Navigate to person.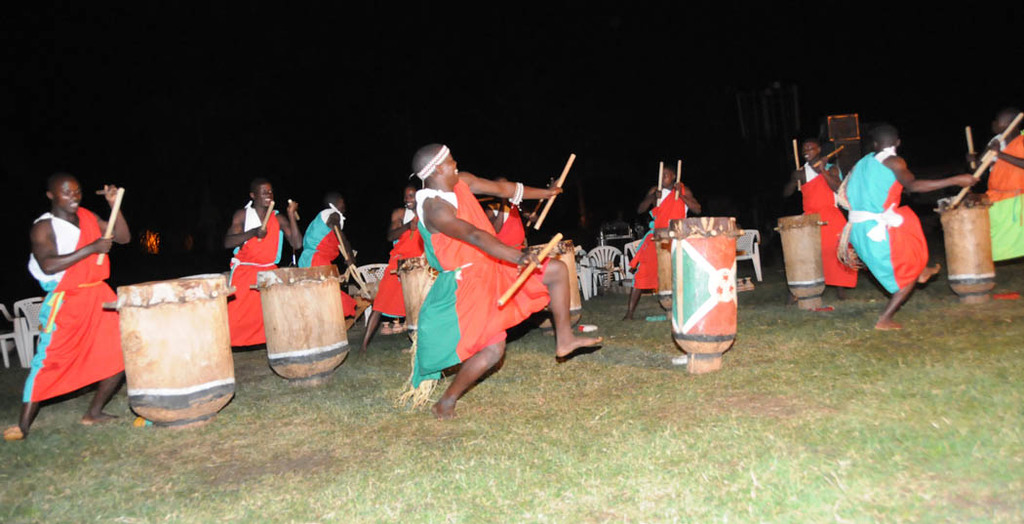
Navigation target: BBox(215, 177, 297, 361).
